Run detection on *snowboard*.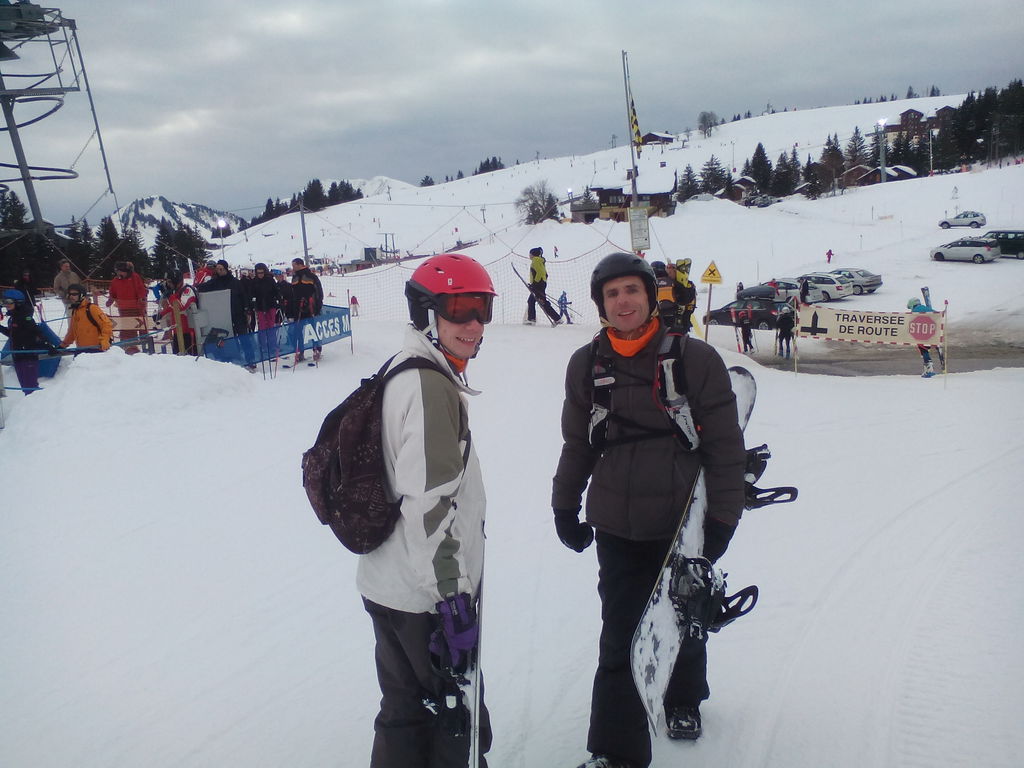
Result: (left=633, top=366, right=760, bottom=736).
